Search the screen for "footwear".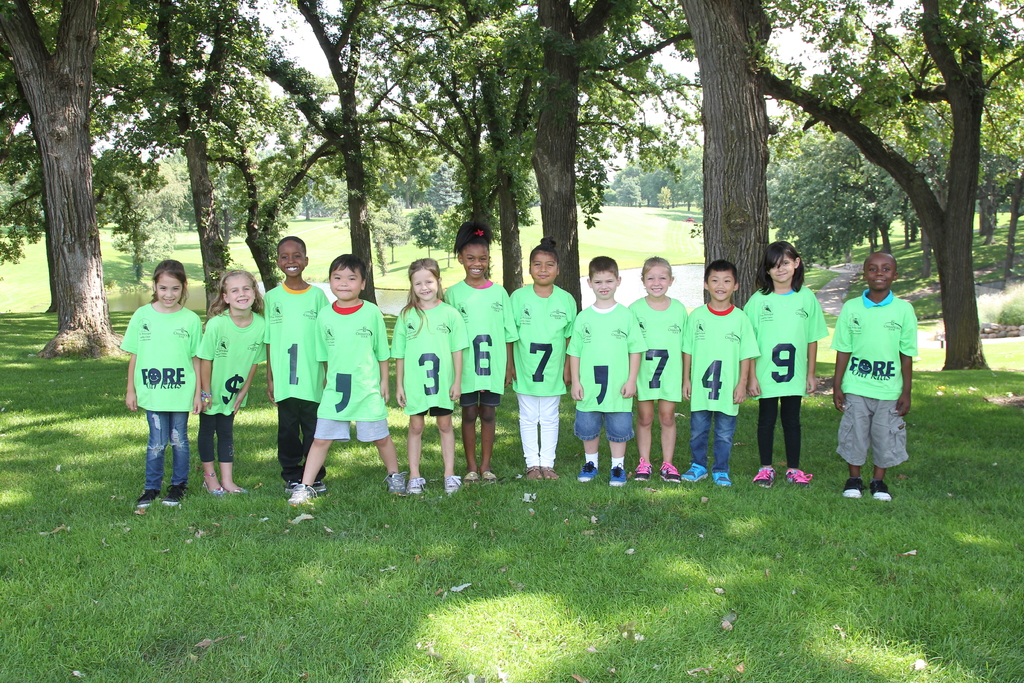
Found at BBox(783, 468, 811, 486).
